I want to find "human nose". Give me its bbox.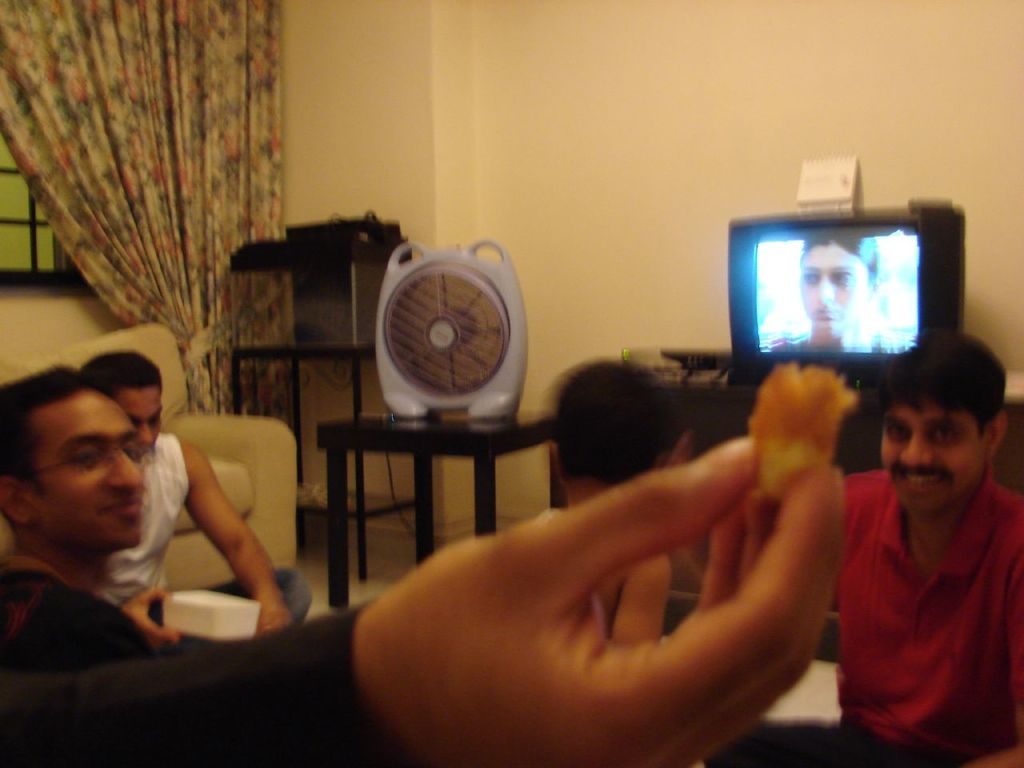
x1=896, y1=438, x2=934, y2=464.
